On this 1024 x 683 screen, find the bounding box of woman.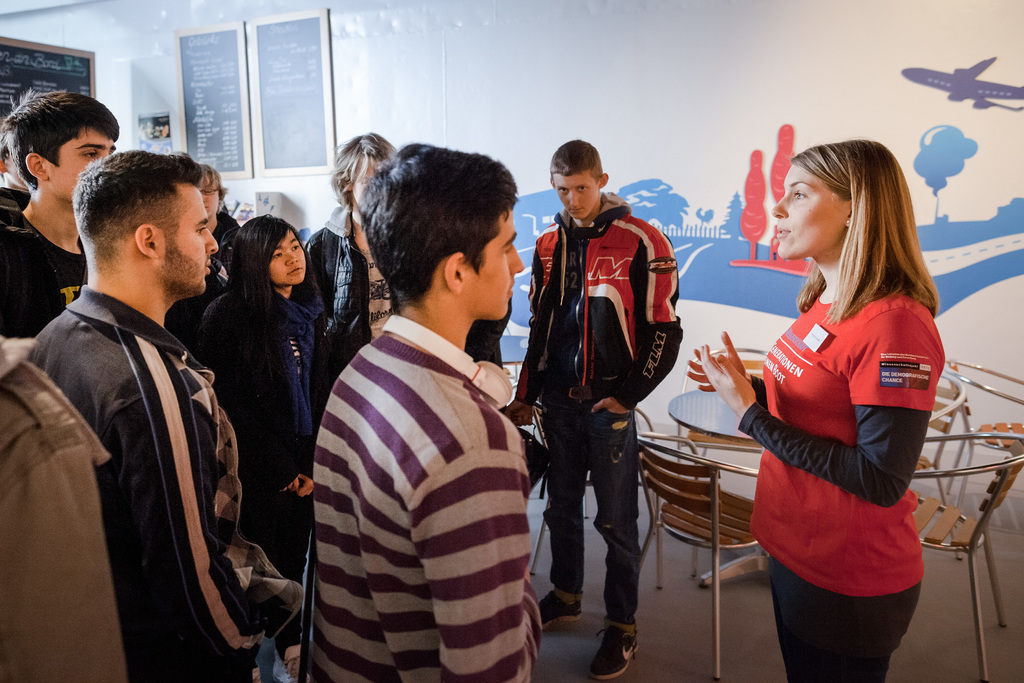
Bounding box: (717,136,952,682).
